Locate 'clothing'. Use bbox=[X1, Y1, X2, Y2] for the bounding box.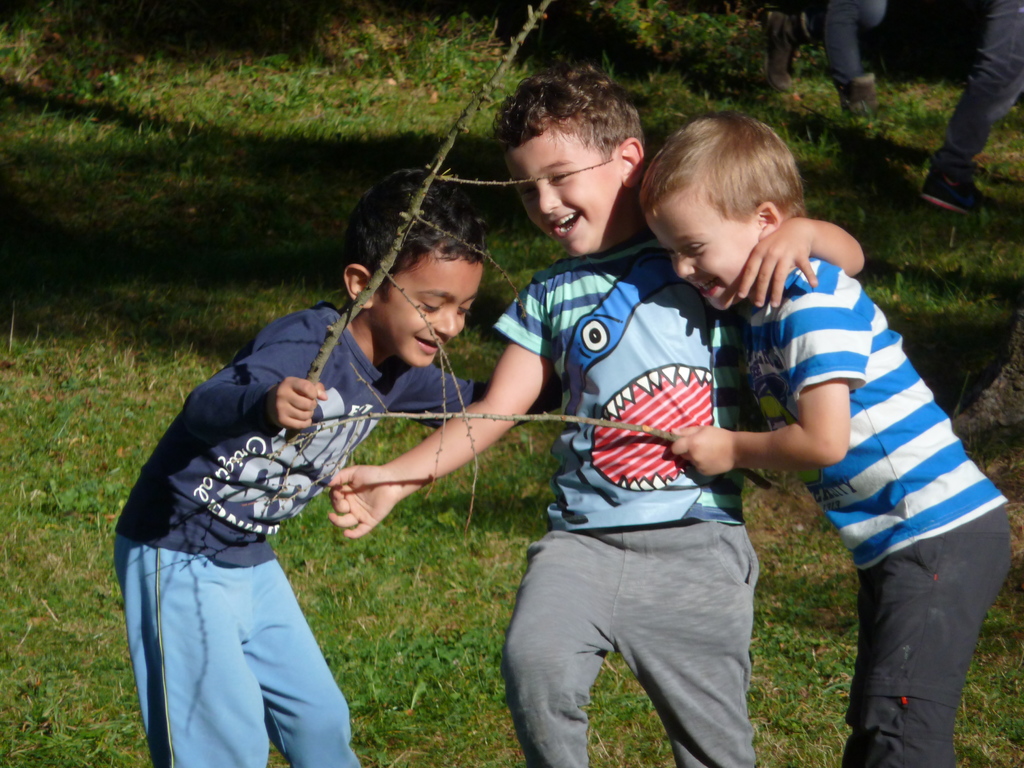
bbox=[120, 301, 481, 767].
